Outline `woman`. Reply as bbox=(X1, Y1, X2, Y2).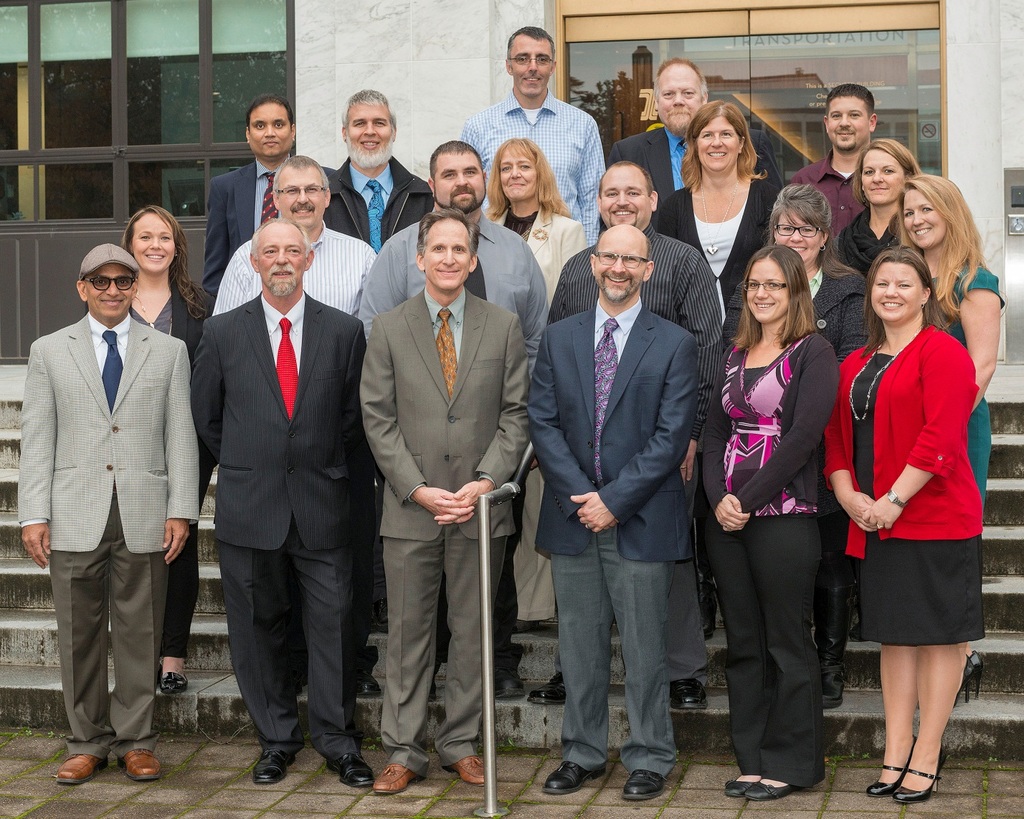
bbox=(828, 136, 921, 280).
